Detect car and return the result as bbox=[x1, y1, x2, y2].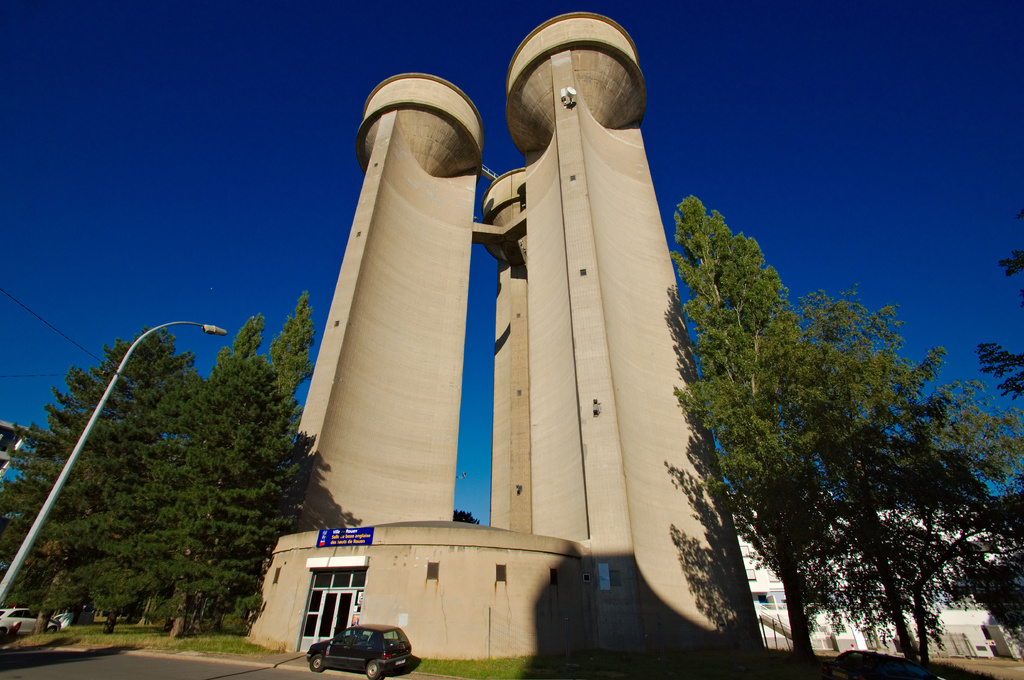
bbox=[305, 622, 415, 679].
